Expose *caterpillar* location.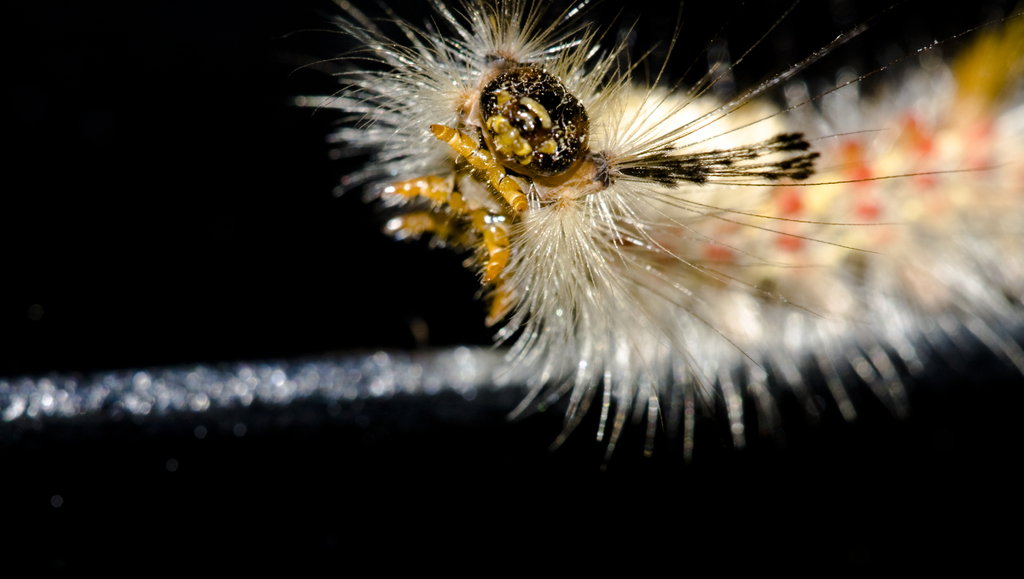
Exposed at Rect(294, 0, 1018, 464).
